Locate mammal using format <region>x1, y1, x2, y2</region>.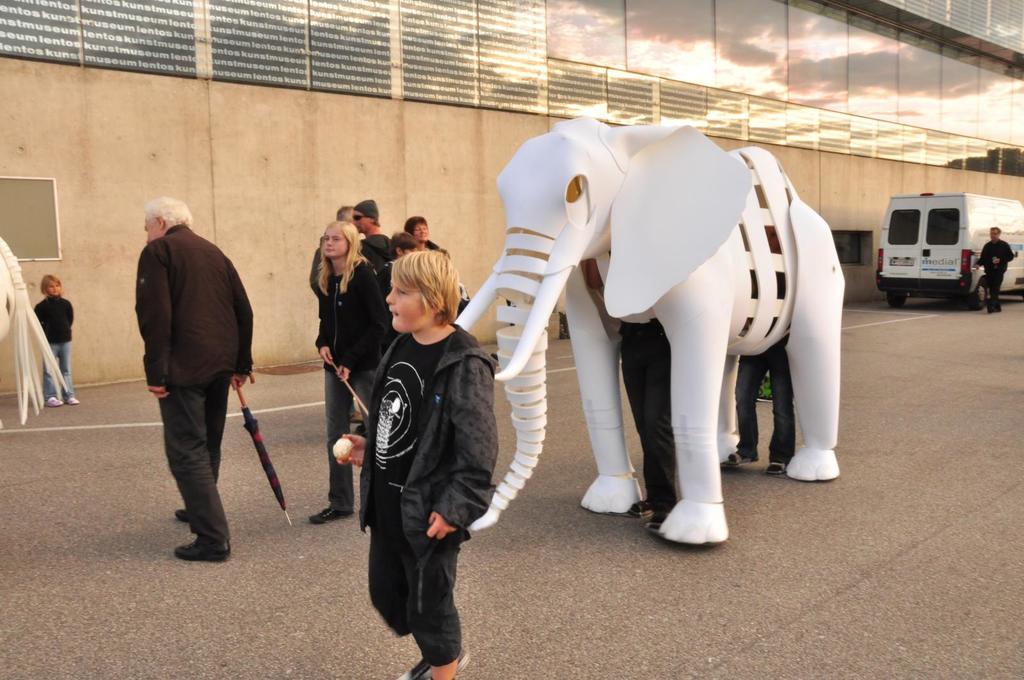
<region>307, 223, 391, 523</region>.
